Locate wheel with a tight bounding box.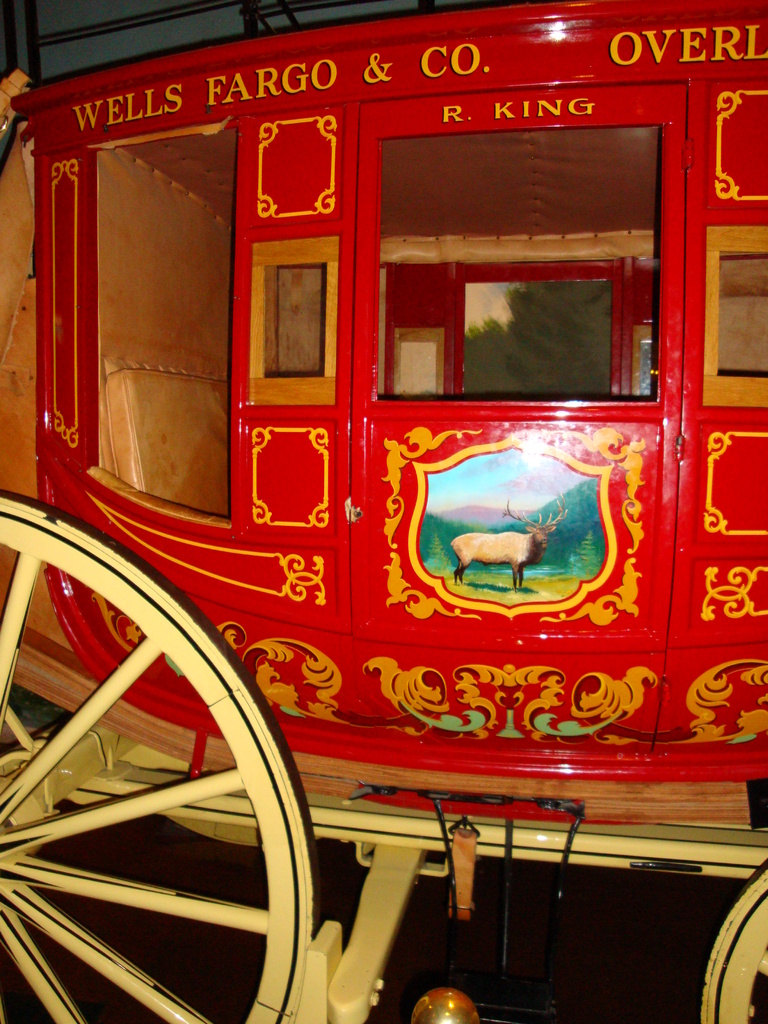
<bbox>17, 506, 289, 993</bbox>.
